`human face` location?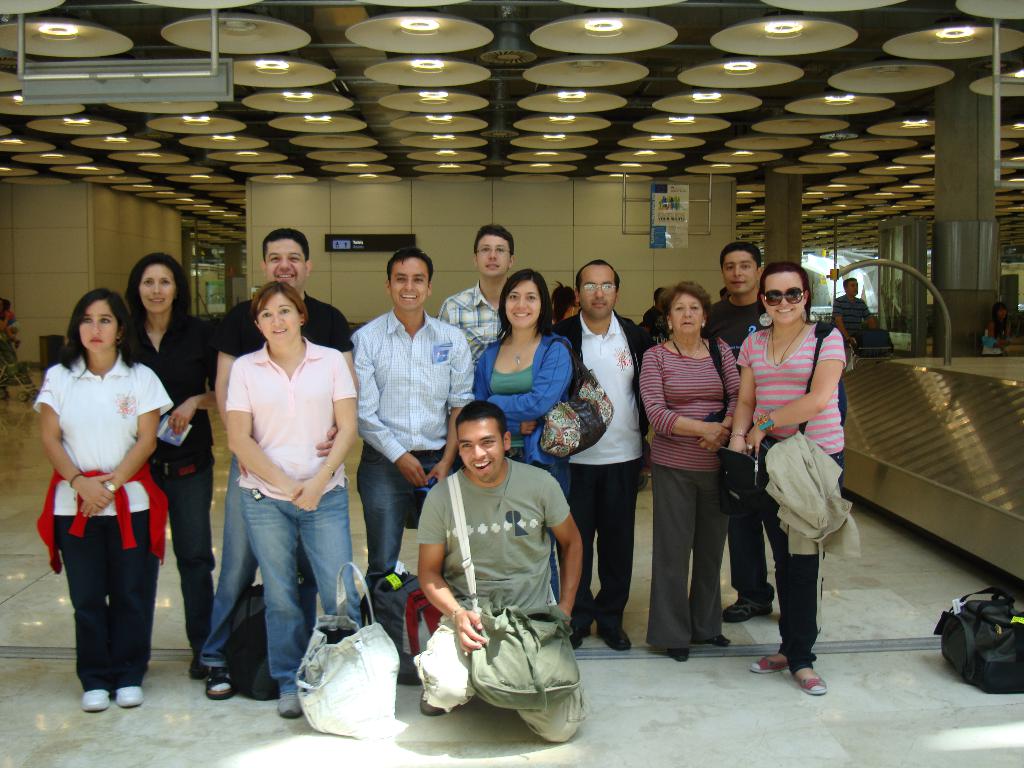
pyautogui.locateOnScreen(79, 301, 116, 353)
